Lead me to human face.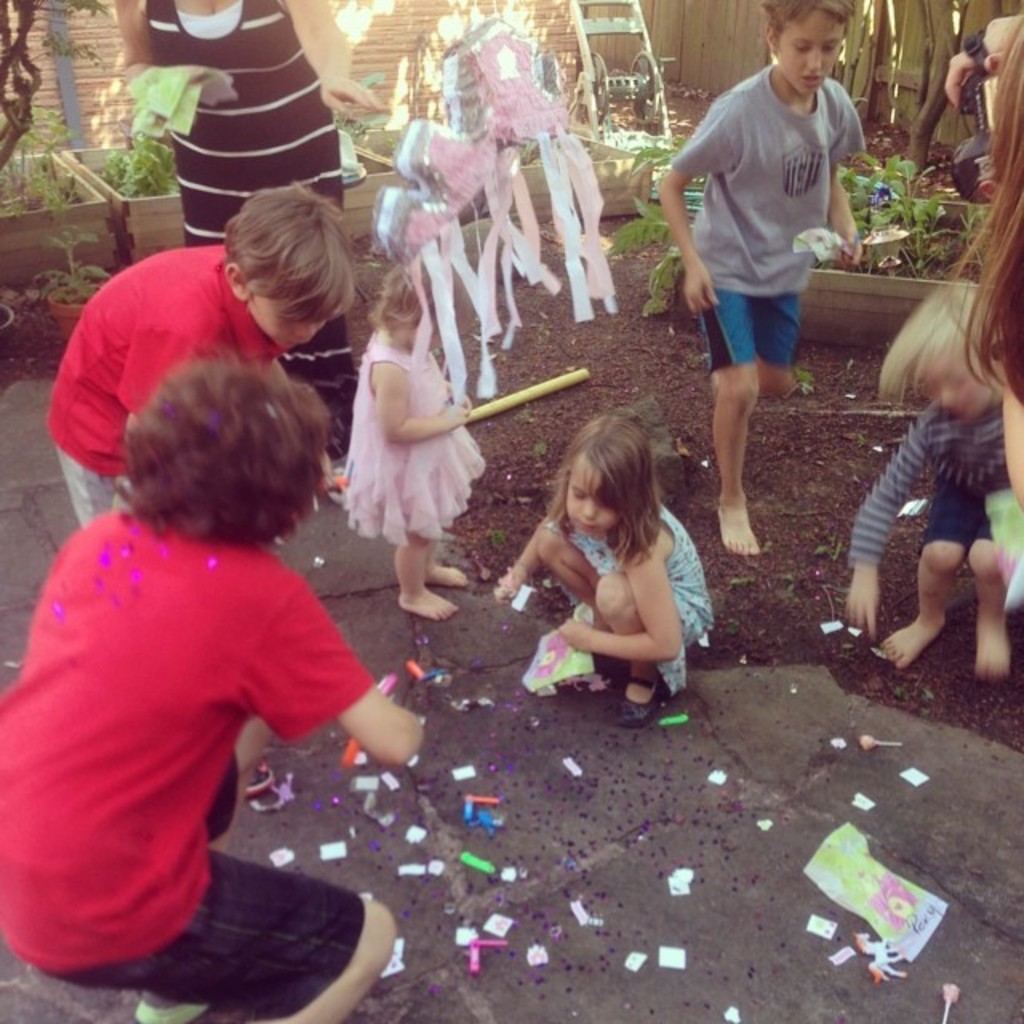
Lead to (x1=245, y1=296, x2=322, y2=347).
